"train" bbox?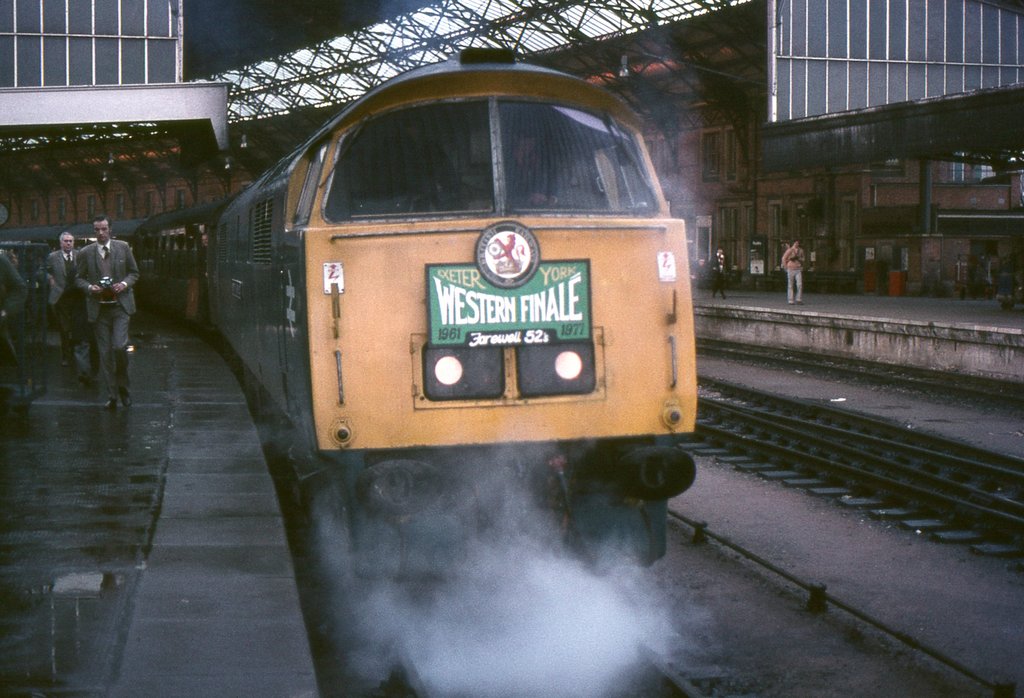
(x1=0, y1=49, x2=698, y2=578)
